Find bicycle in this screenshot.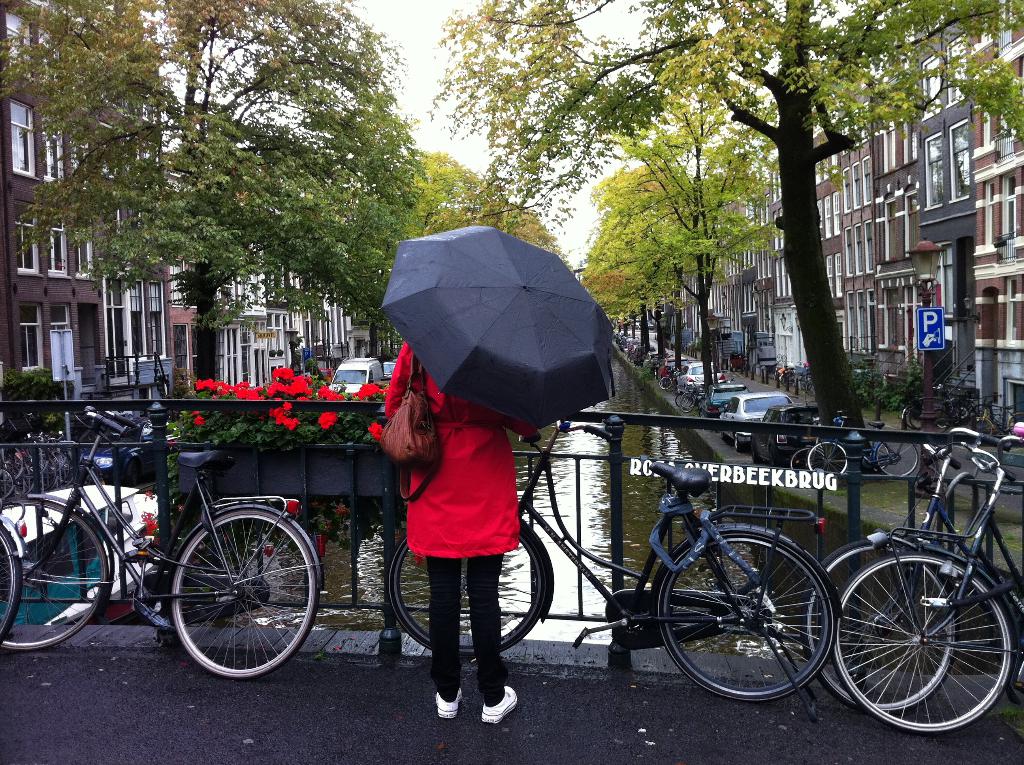
The bounding box for bicycle is <bbox>806, 379, 814, 399</bbox>.
